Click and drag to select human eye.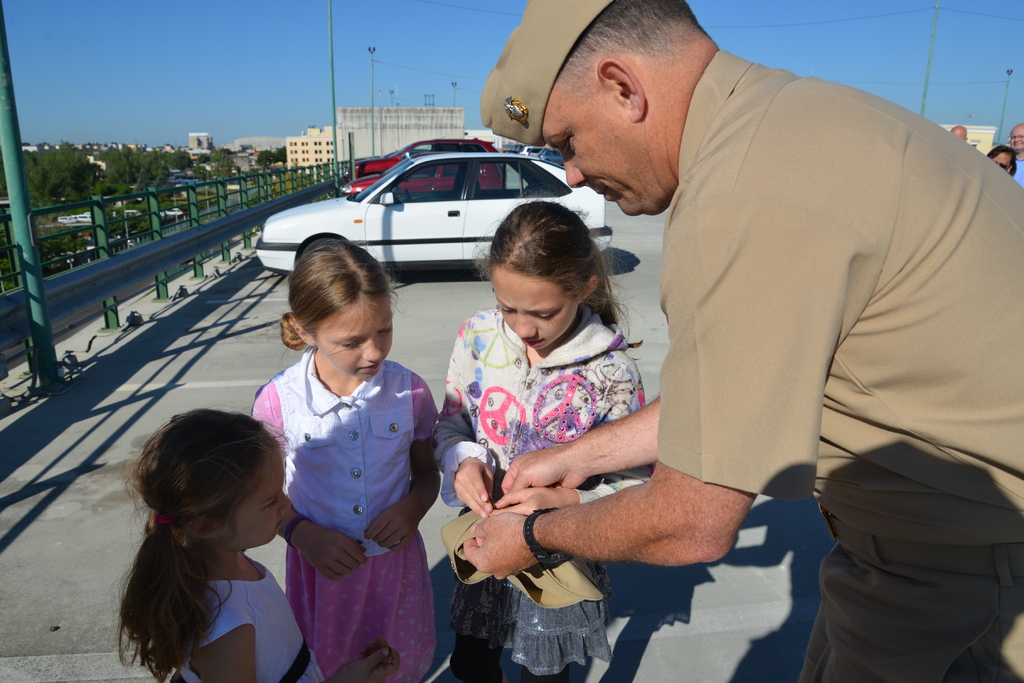
Selection: box=[534, 308, 559, 324].
